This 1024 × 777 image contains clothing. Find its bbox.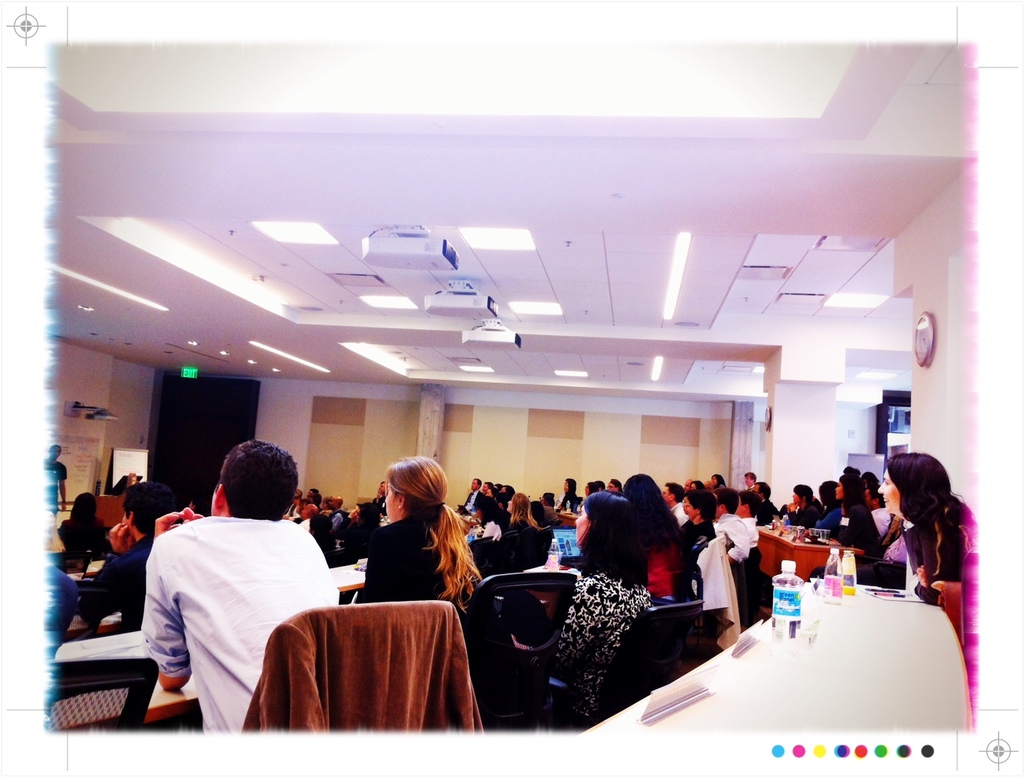
[left=345, top=499, right=482, bottom=634].
